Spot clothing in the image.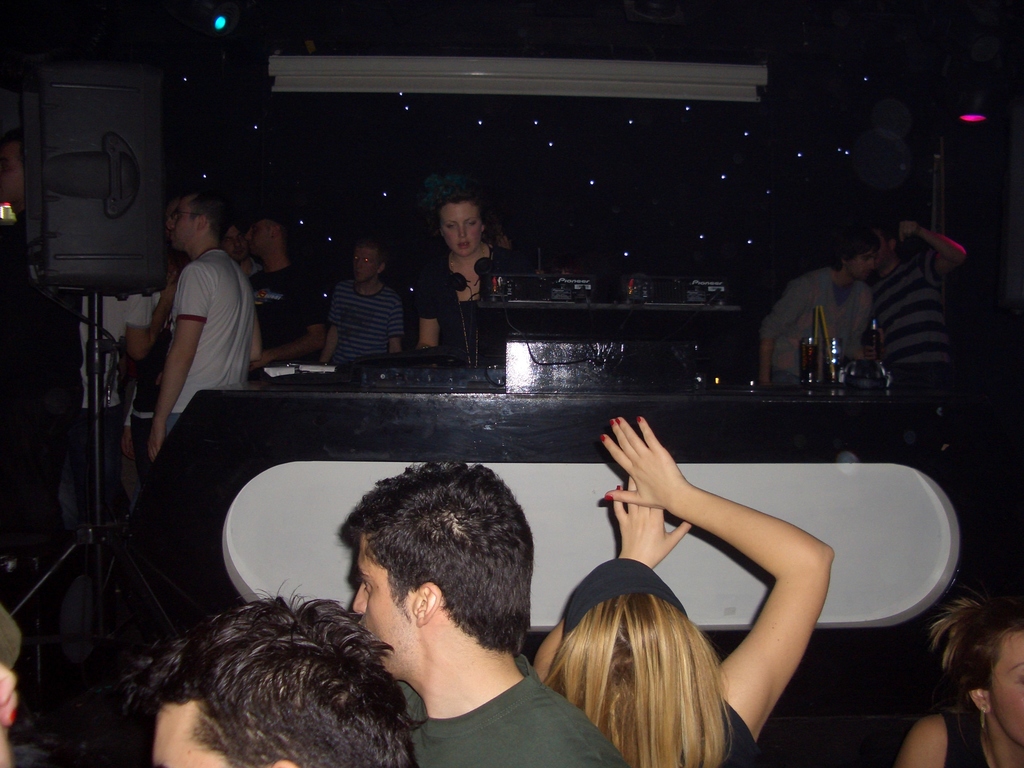
clothing found at detection(936, 710, 993, 767).
